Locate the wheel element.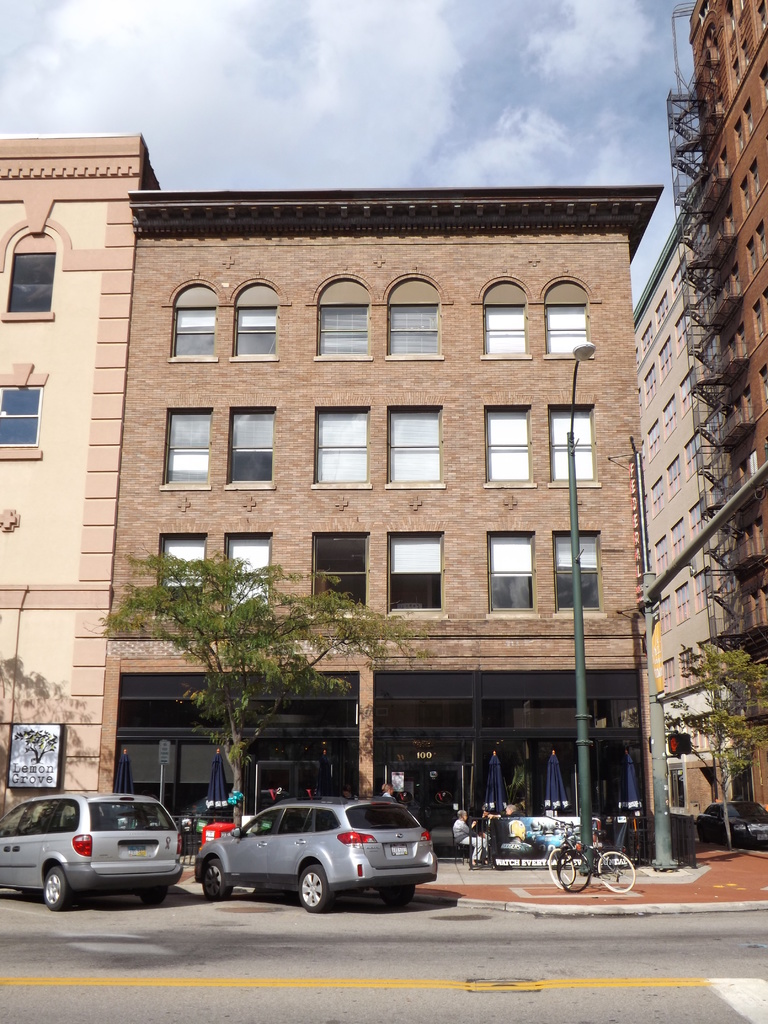
Element bbox: <region>38, 865, 77, 914</region>.
